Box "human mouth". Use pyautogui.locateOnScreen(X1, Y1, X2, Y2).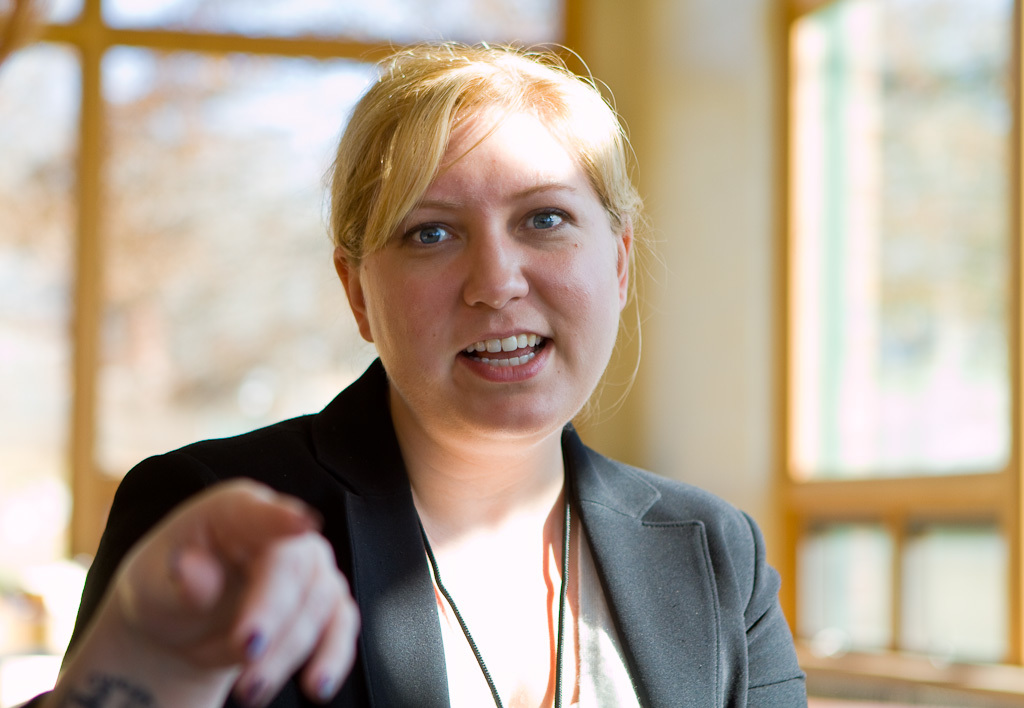
pyautogui.locateOnScreen(457, 328, 558, 375).
